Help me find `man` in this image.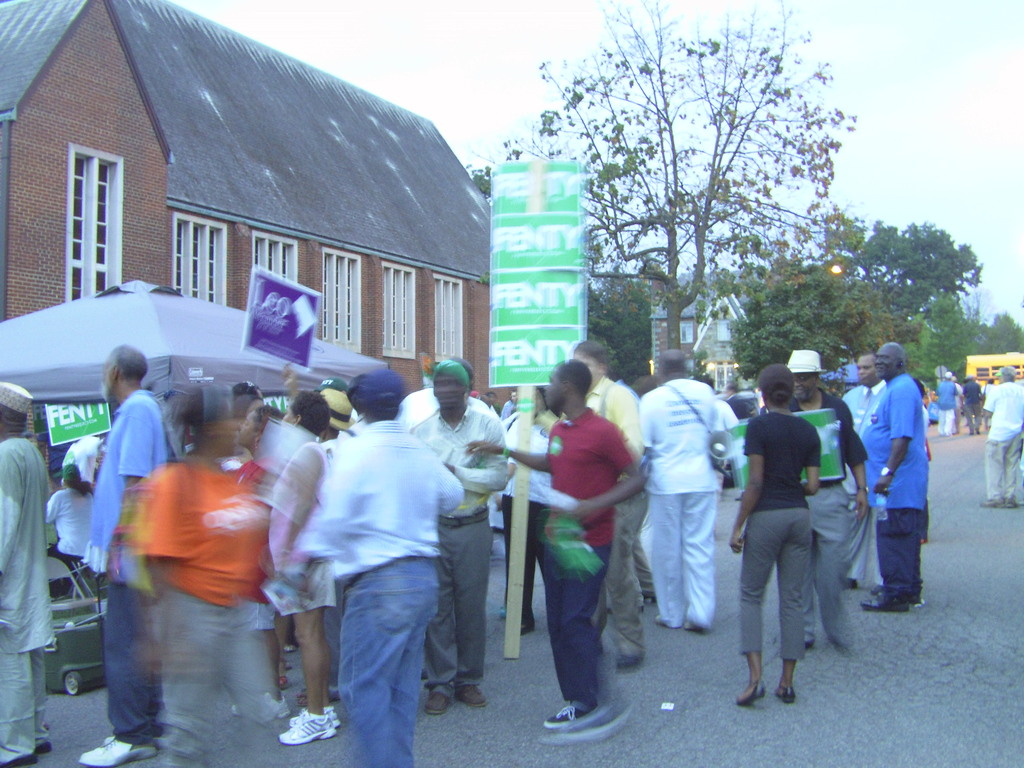
Found it: {"x1": 945, "y1": 376, "x2": 967, "y2": 431}.
